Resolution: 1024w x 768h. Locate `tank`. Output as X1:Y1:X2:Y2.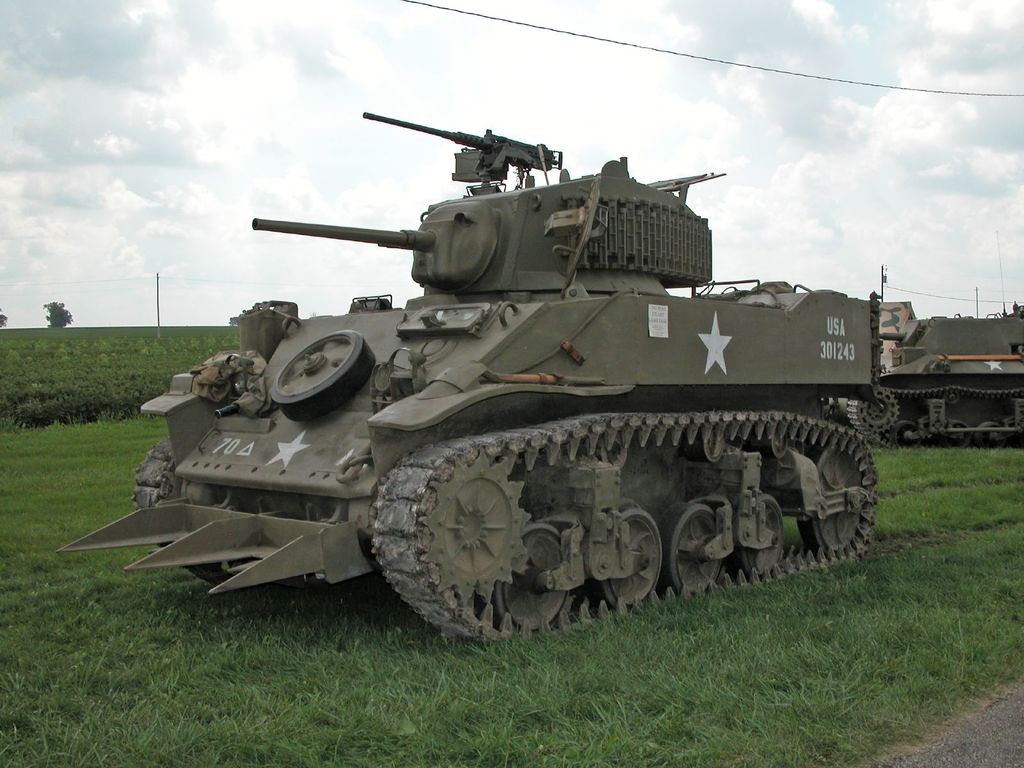
830:223:1023:446.
